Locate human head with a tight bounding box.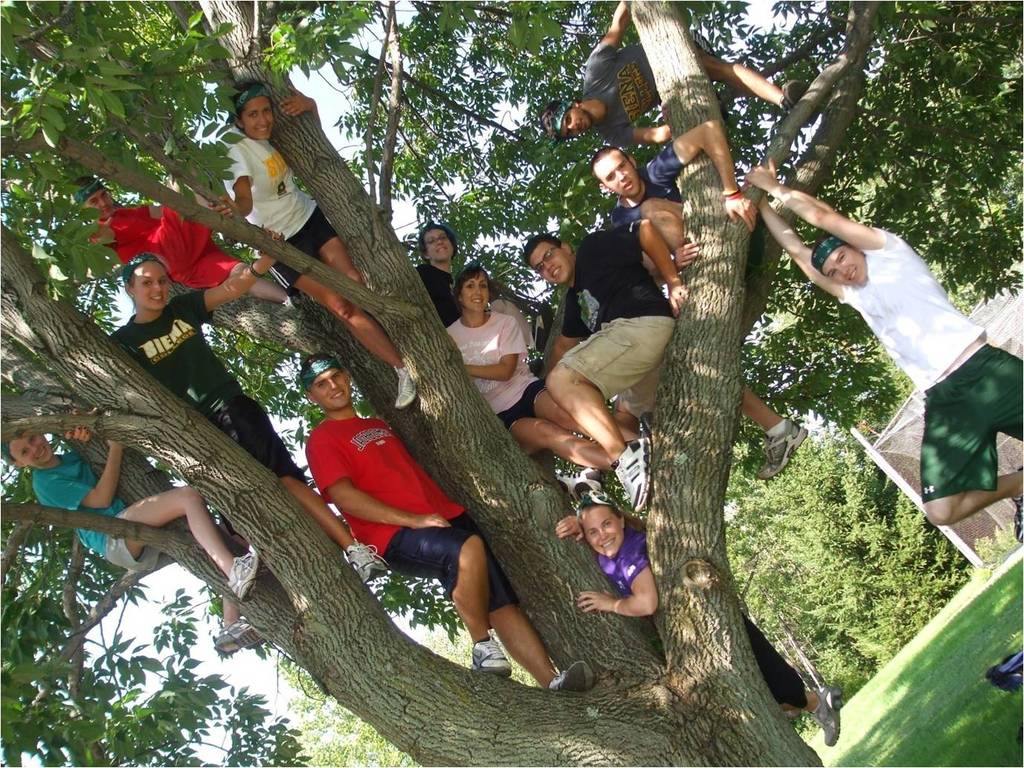
x1=300, y1=353, x2=350, y2=412.
